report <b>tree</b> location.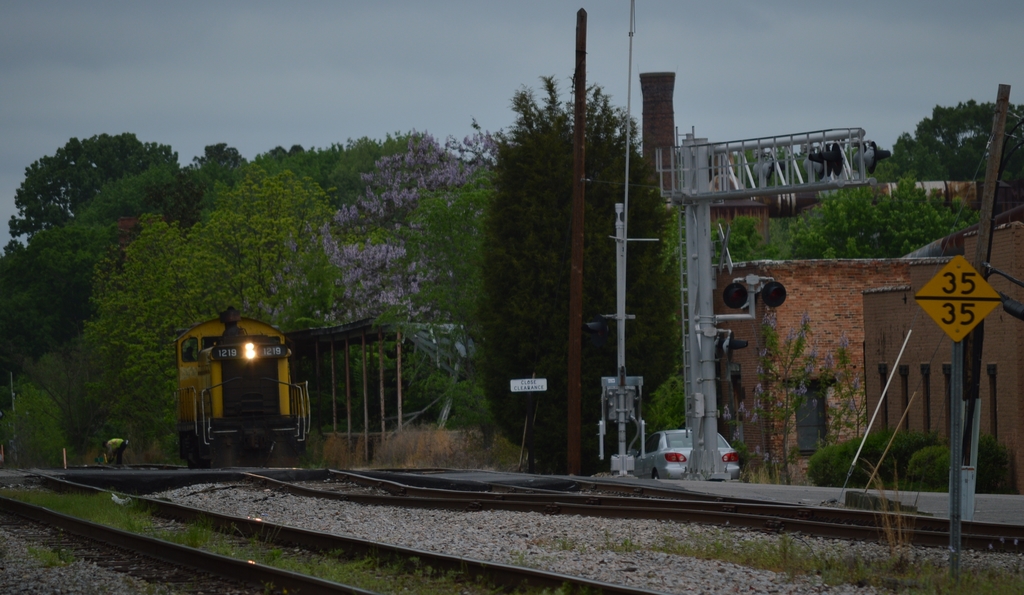
Report: 406,163,491,405.
